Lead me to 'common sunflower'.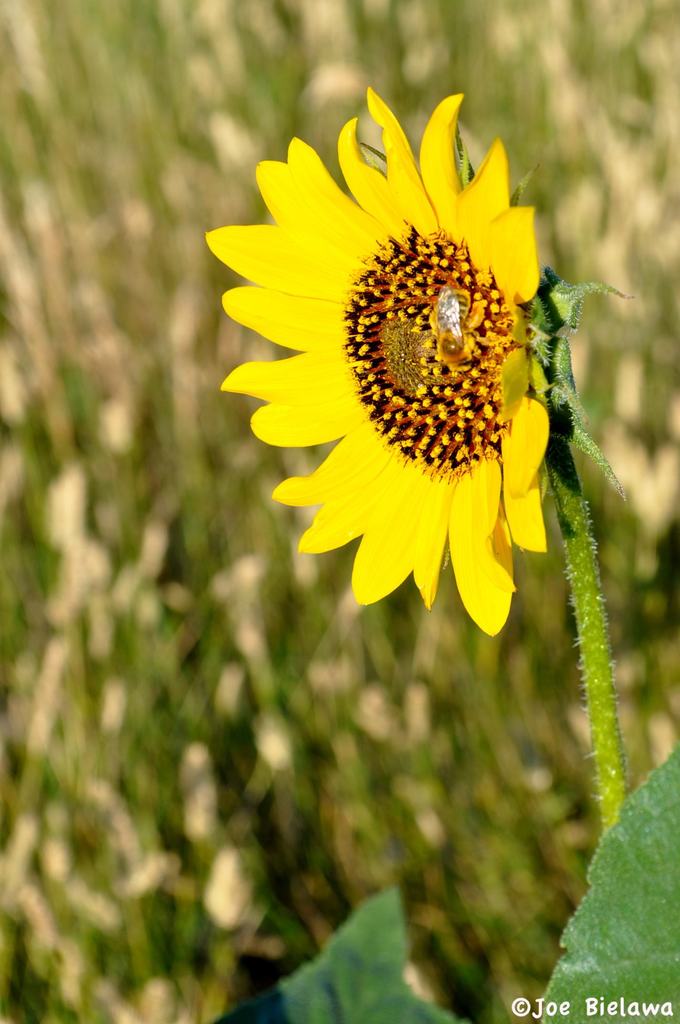
Lead to pyautogui.locateOnScreen(210, 93, 636, 653).
